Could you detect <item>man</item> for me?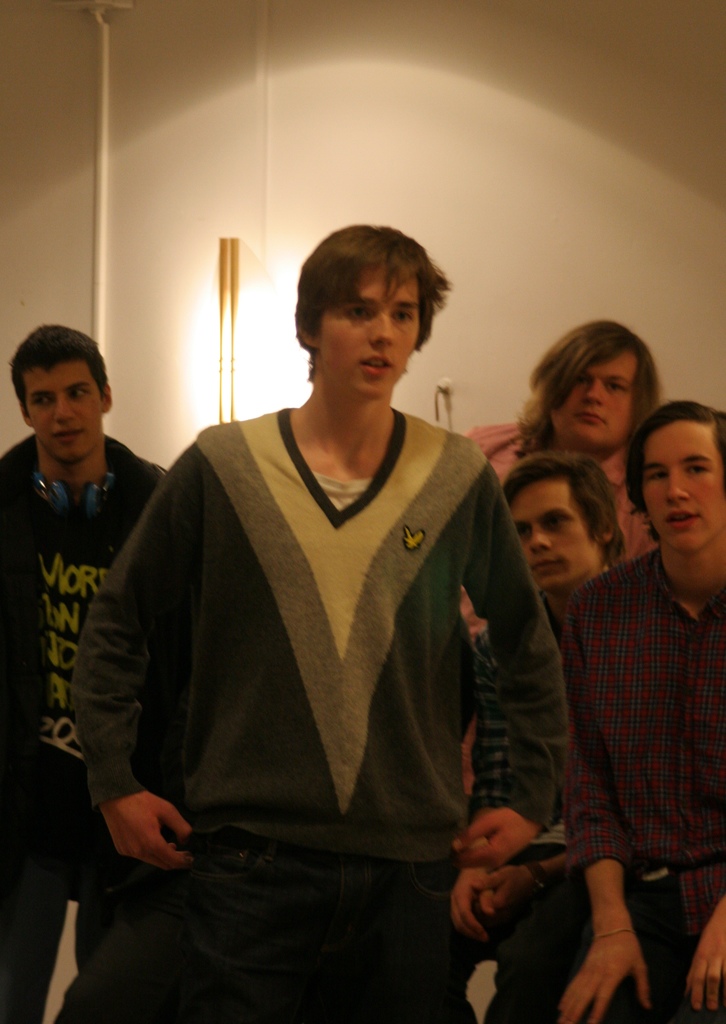
Detection result: region(463, 321, 677, 545).
